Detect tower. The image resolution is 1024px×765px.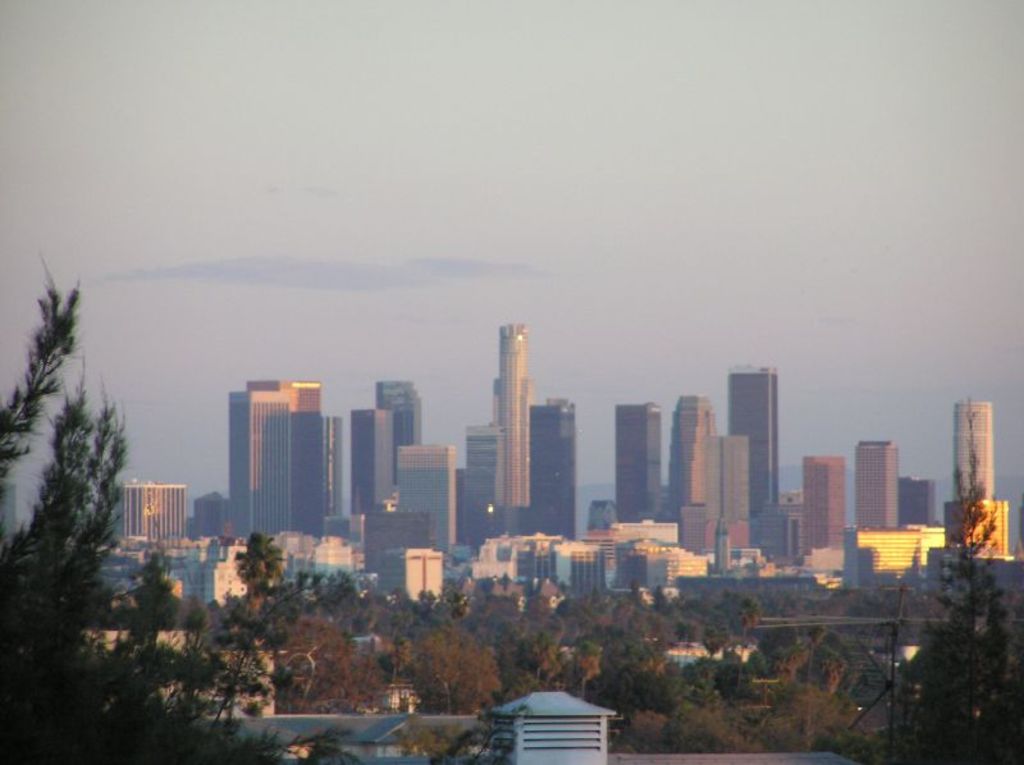
[left=673, top=397, right=718, bottom=519].
